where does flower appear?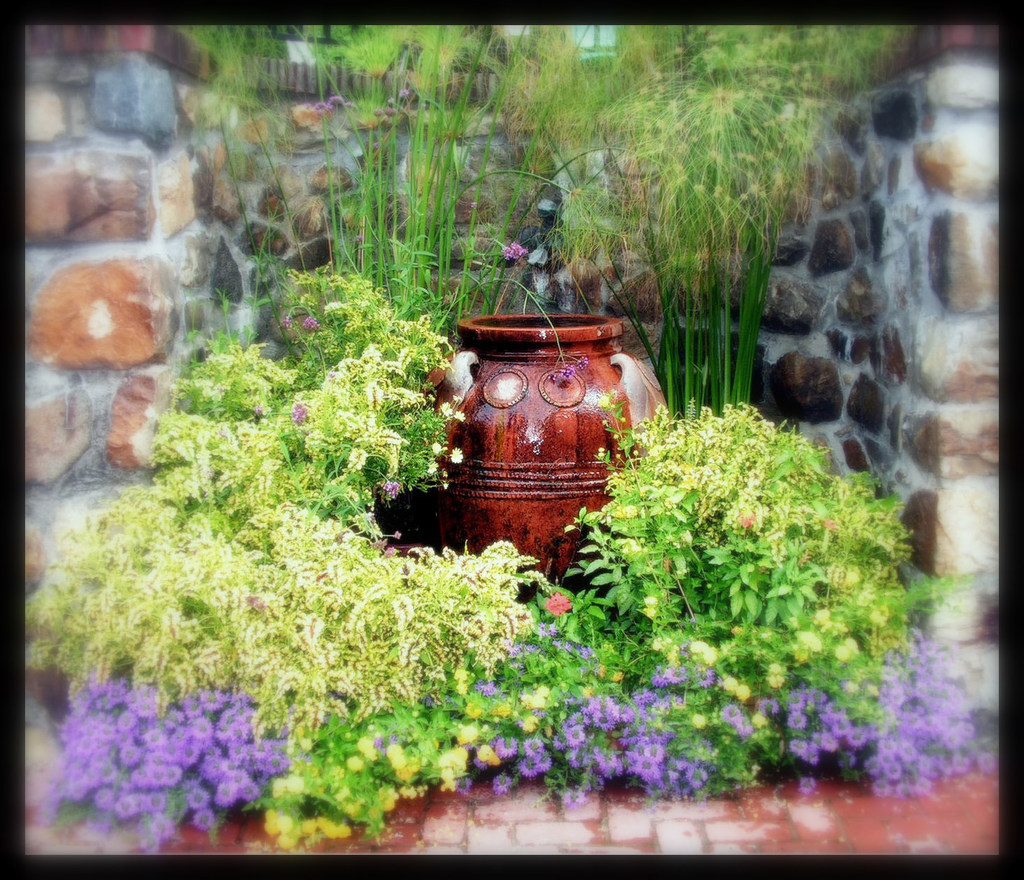
Appears at 547,592,573,614.
